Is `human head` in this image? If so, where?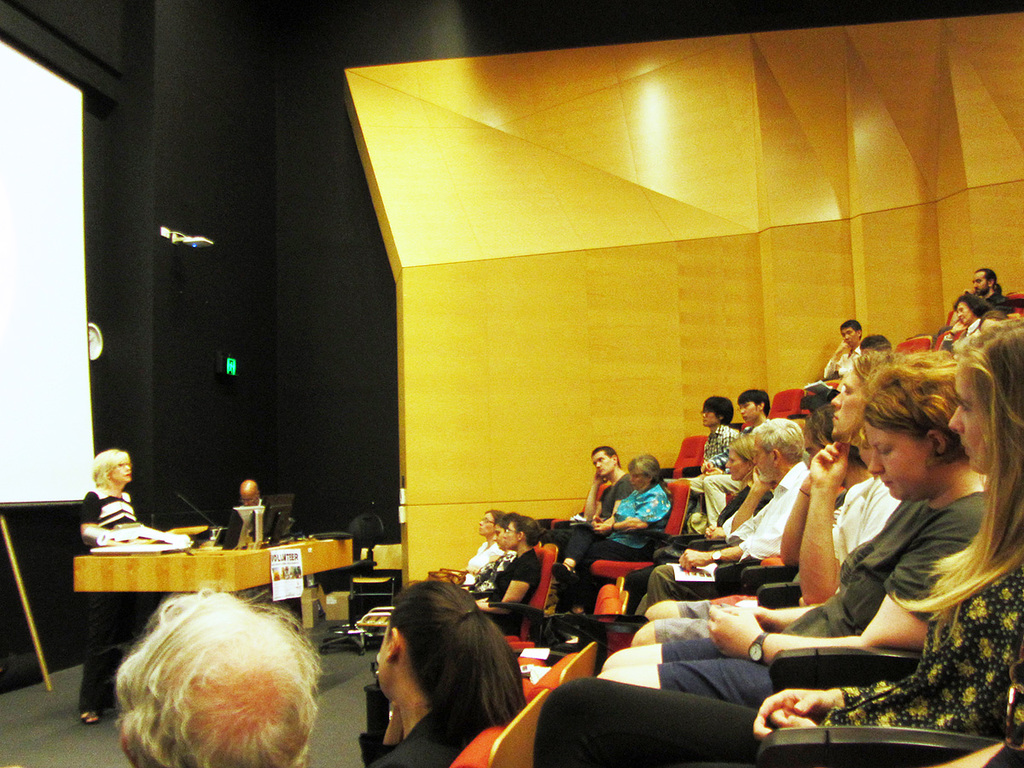
Yes, at pyautogui.locateOnScreen(724, 436, 757, 480).
